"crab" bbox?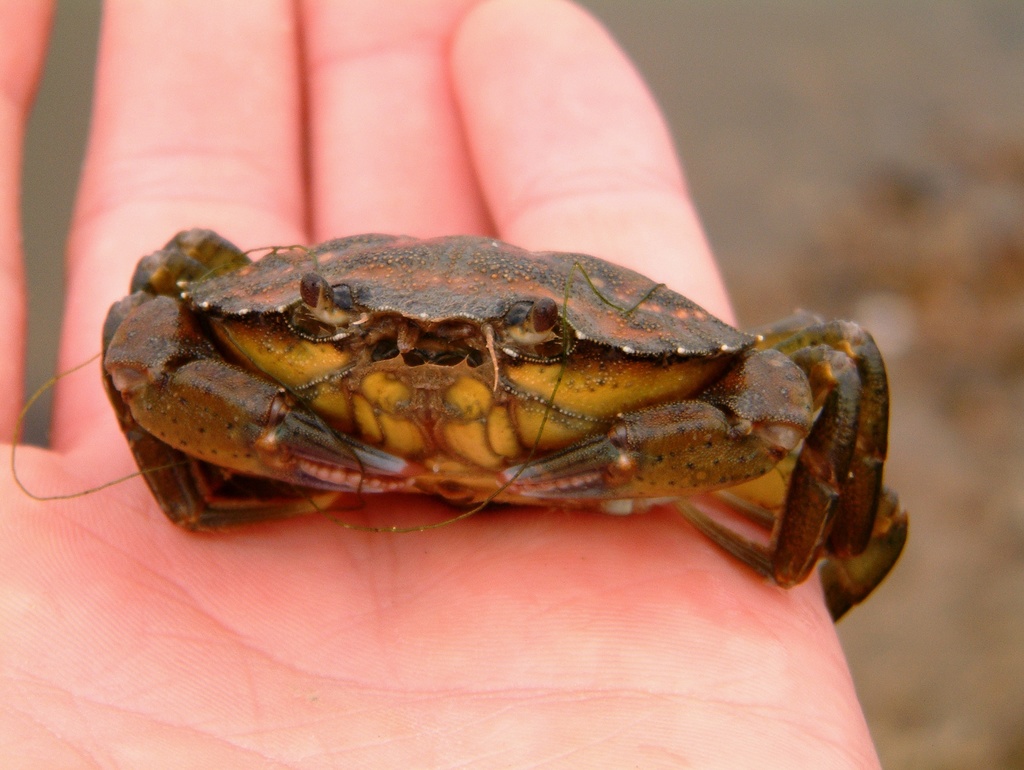
<bbox>87, 220, 915, 632</bbox>
